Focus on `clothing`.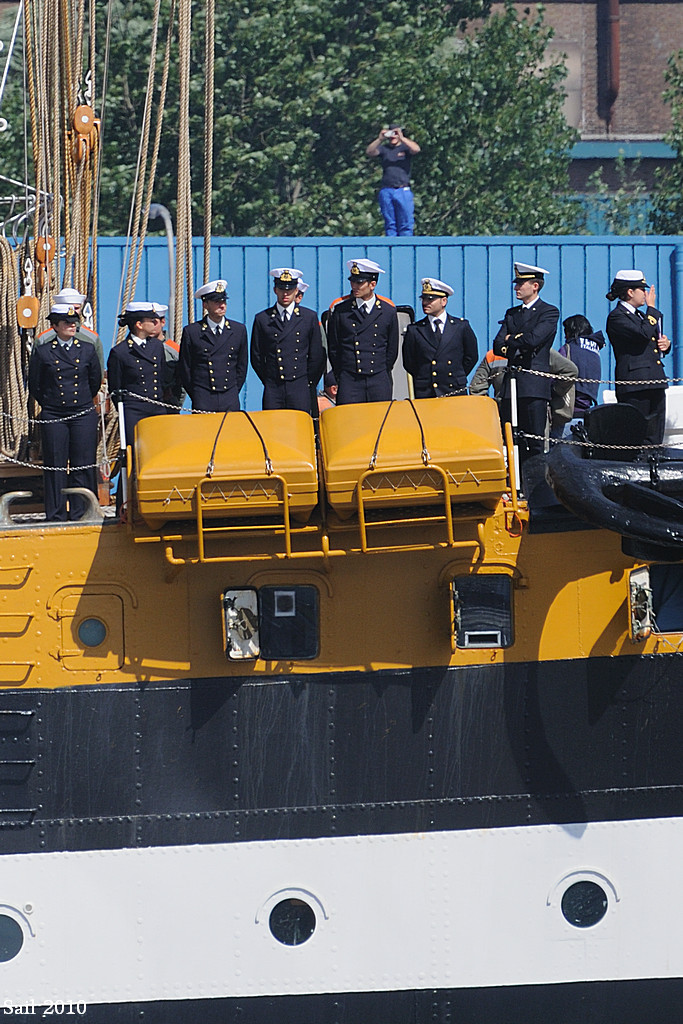
Focused at (324,296,396,402).
